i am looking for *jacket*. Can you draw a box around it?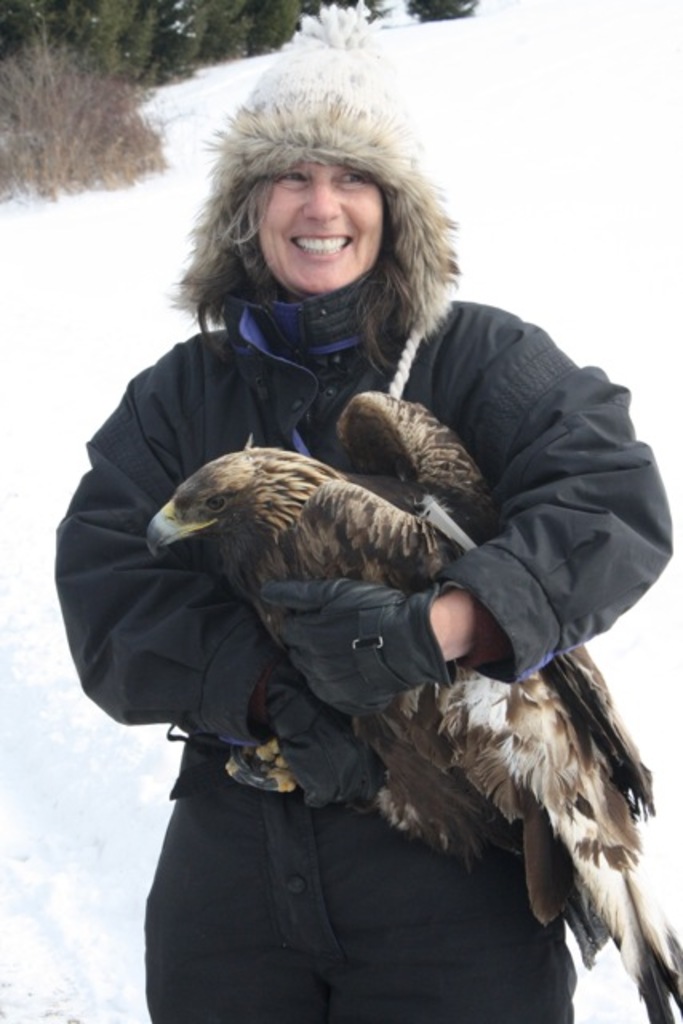
Sure, the bounding box is box(59, 144, 616, 800).
